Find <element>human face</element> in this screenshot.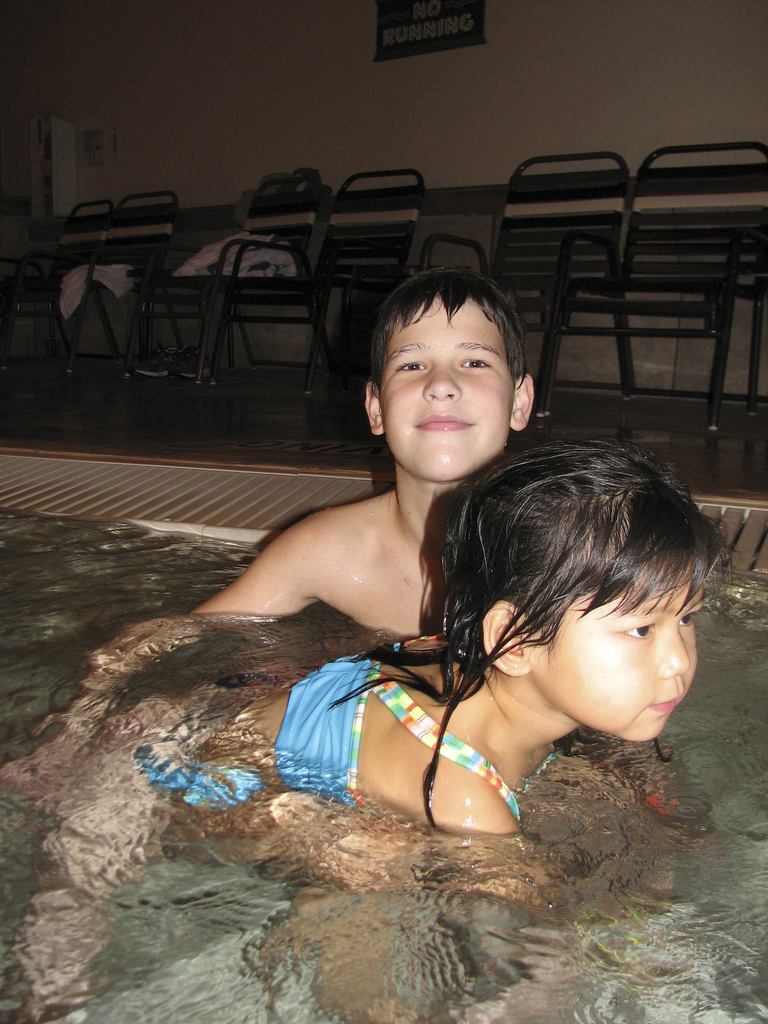
The bounding box for <element>human face</element> is [x1=532, y1=540, x2=711, y2=748].
